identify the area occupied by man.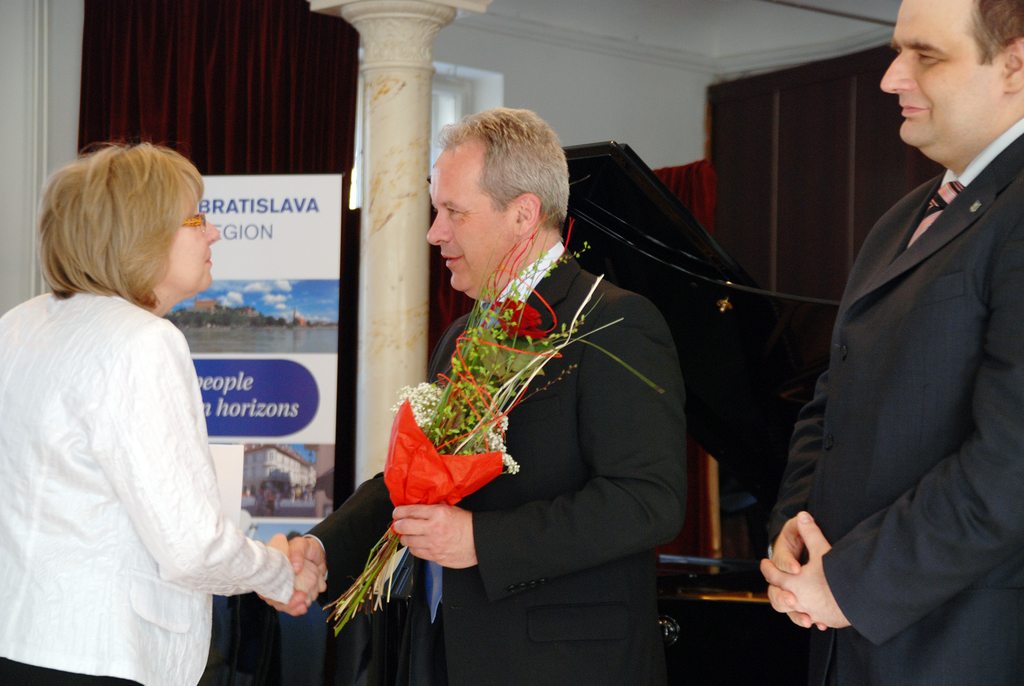
Area: (x1=771, y1=0, x2=1023, y2=678).
